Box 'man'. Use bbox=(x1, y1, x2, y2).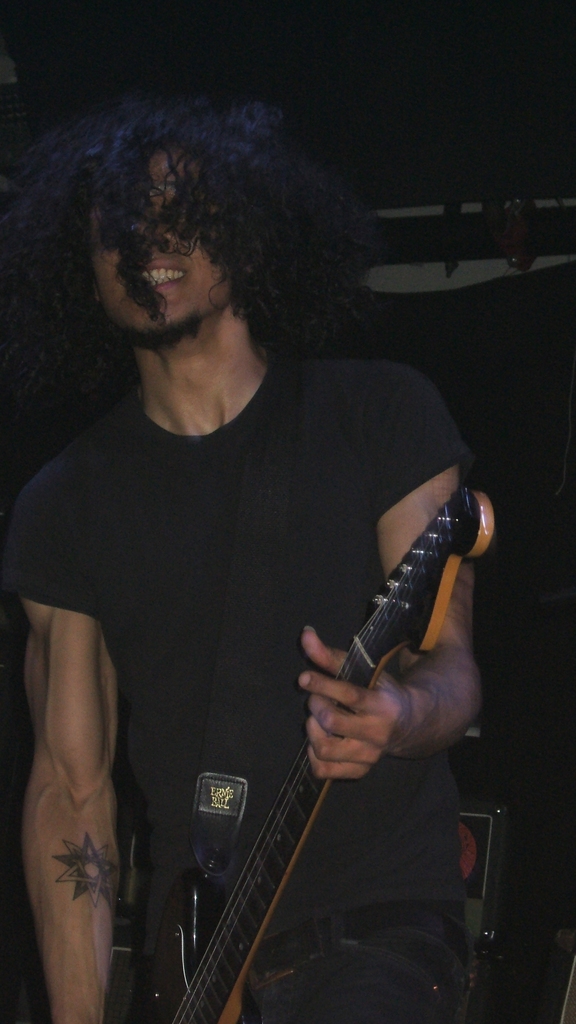
bbox=(25, 27, 481, 1008).
